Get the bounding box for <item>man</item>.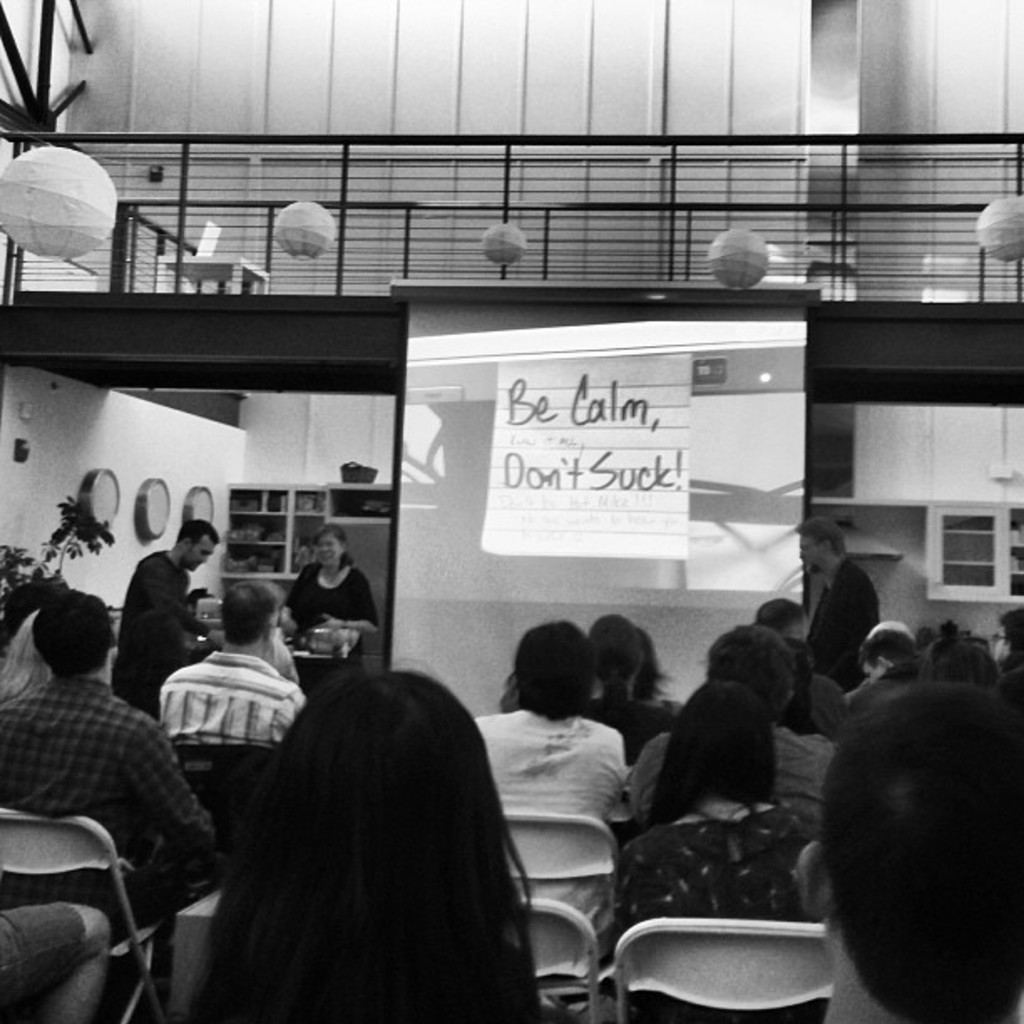
BBox(806, 510, 882, 689).
